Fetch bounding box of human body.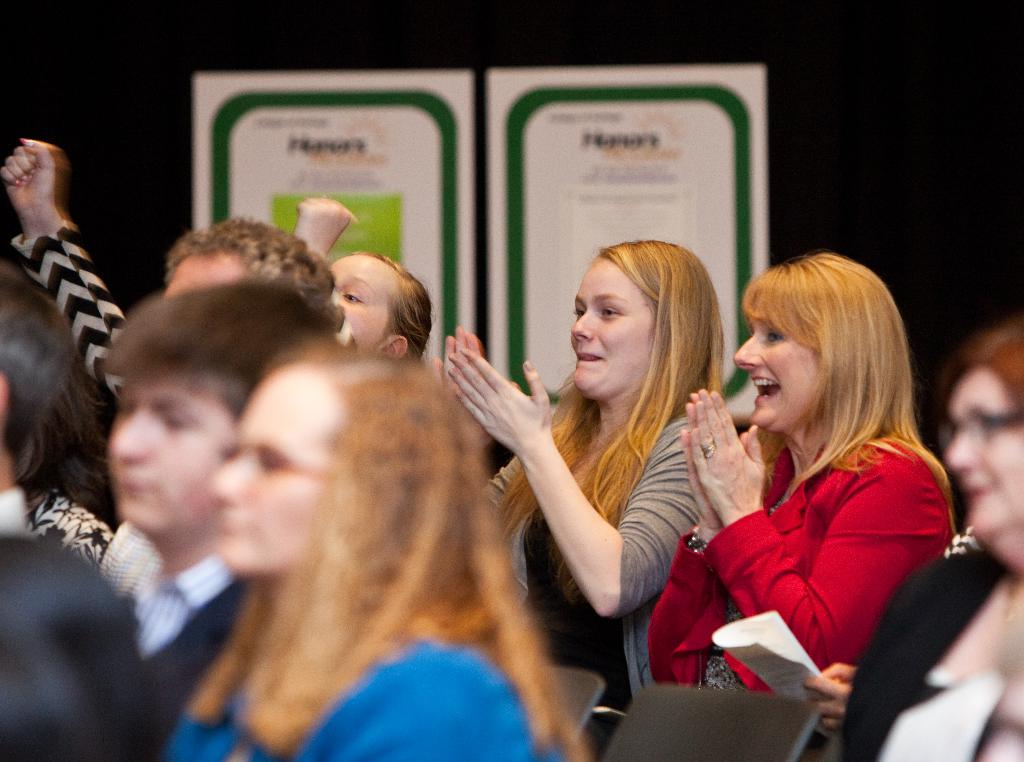
Bbox: (left=95, top=543, right=256, bottom=759).
